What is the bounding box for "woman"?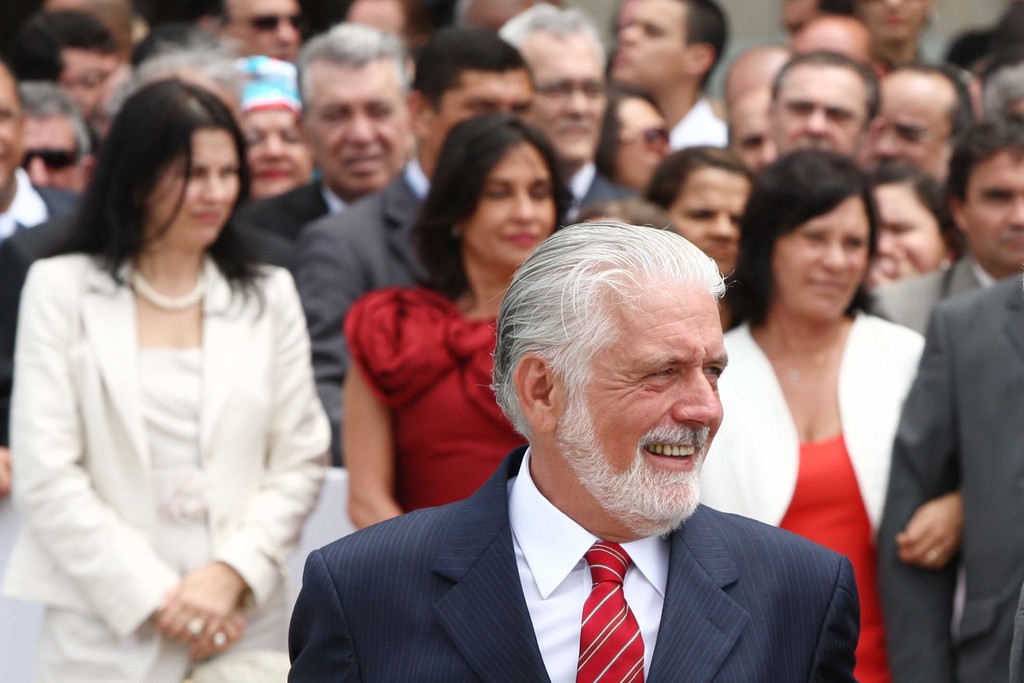
590,81,679,201.
